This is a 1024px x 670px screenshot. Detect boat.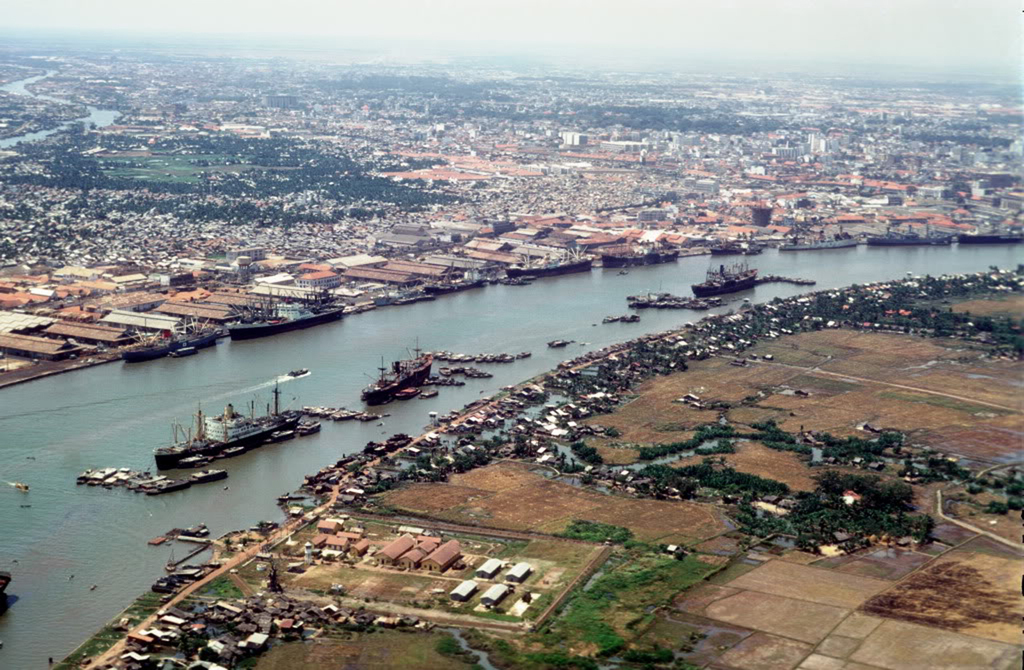
l=6, t=480, r=30, b=495.
